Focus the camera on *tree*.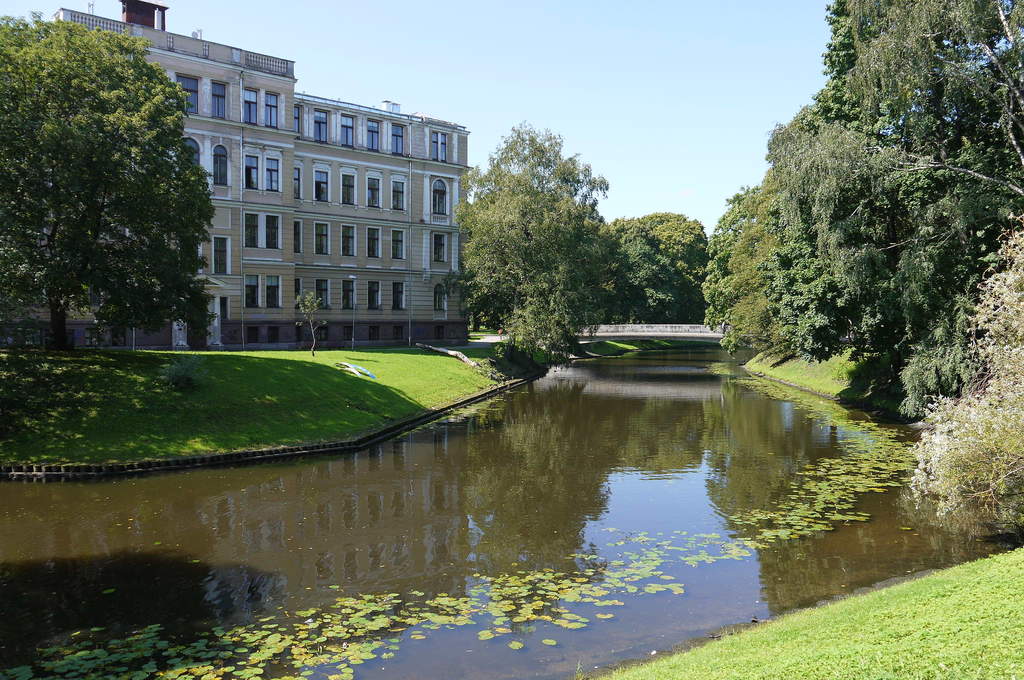
Focus region: 905/211/1023/523.
